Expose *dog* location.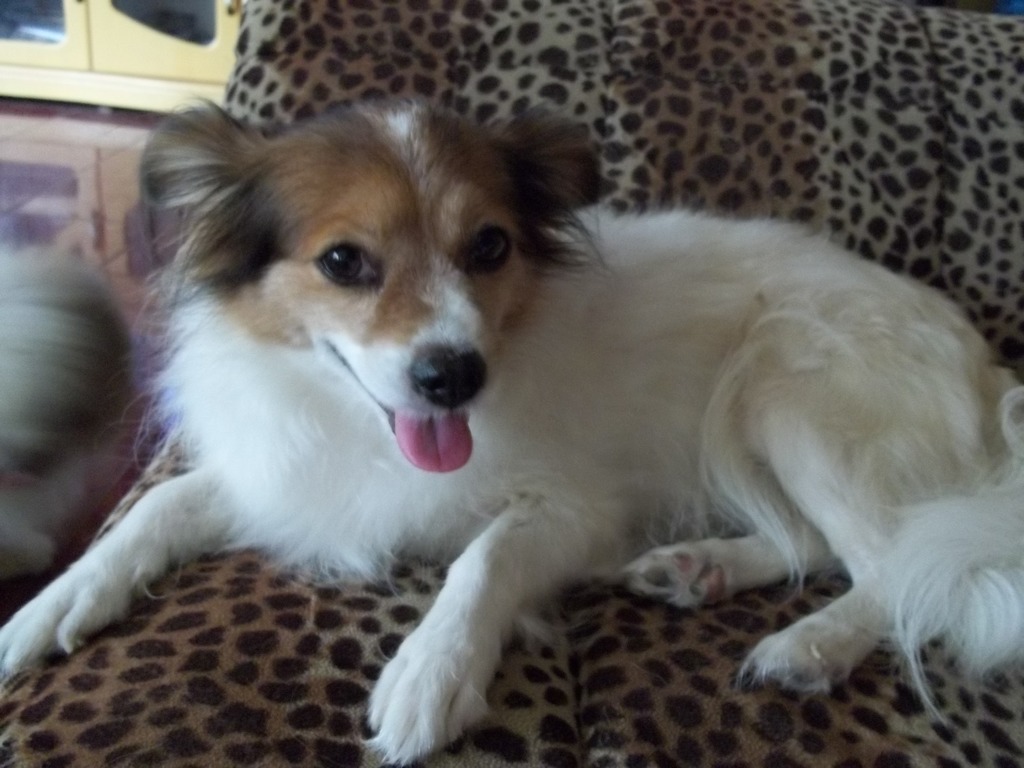
Exposed at x1=0 y1=93 x2=1023 y2=767.
